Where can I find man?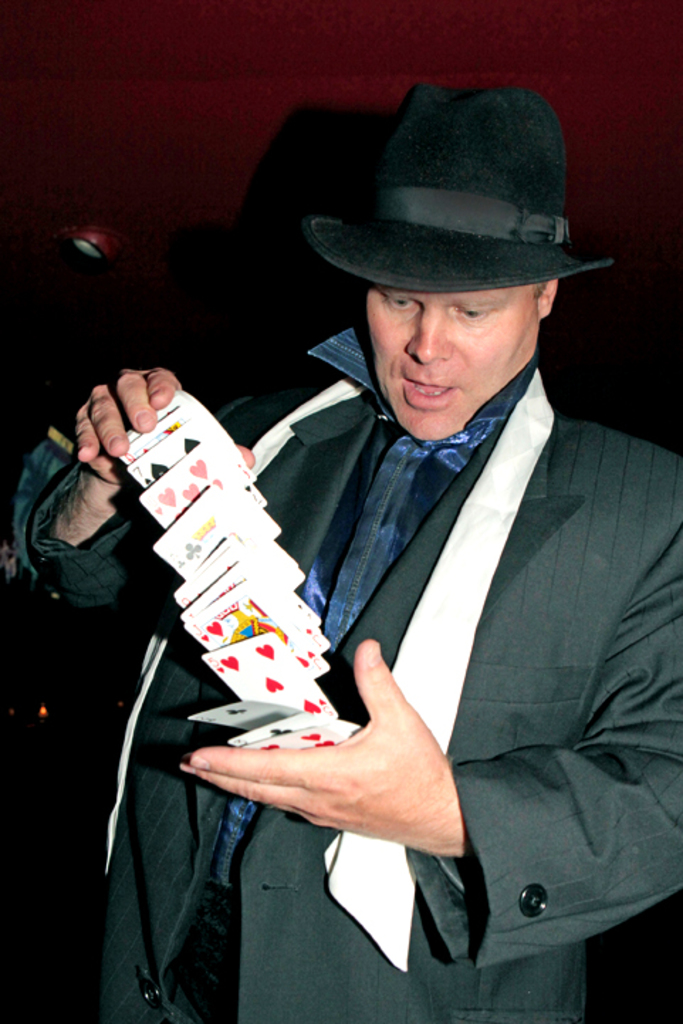
You can find it at [left=131, top=105, right=672, bottom=1023].
